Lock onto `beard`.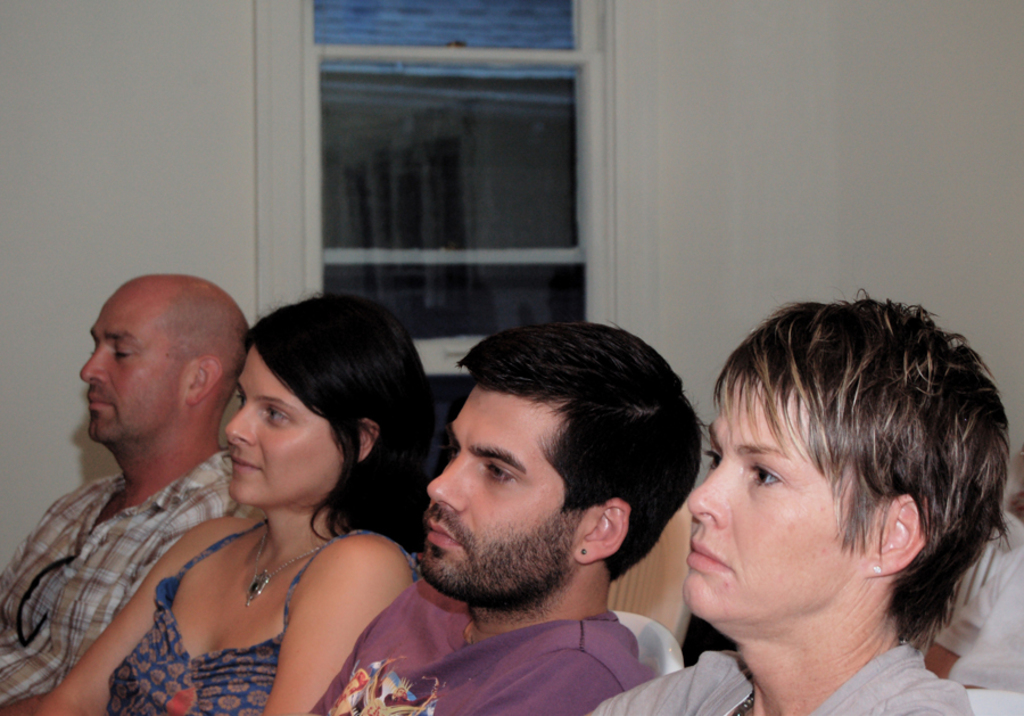
Locked: {"left": 421, "top": 516, "right": 569, "bottom": 610}.
